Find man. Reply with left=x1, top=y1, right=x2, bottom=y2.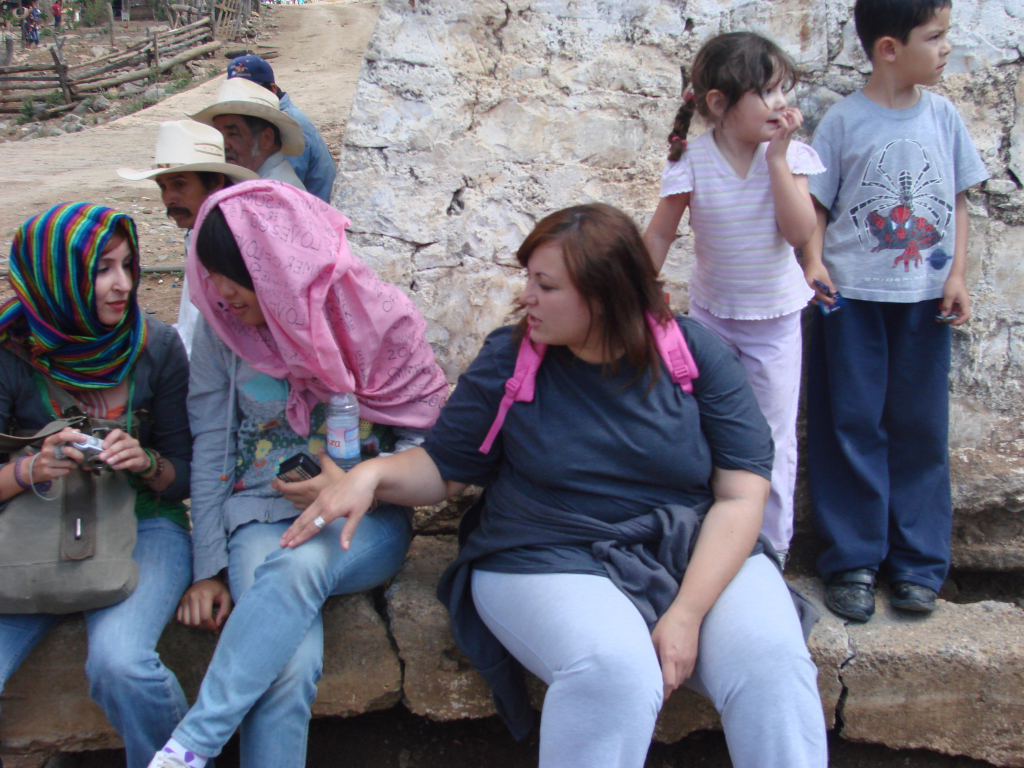
left=116, top=118, right=261, bottom=358.
